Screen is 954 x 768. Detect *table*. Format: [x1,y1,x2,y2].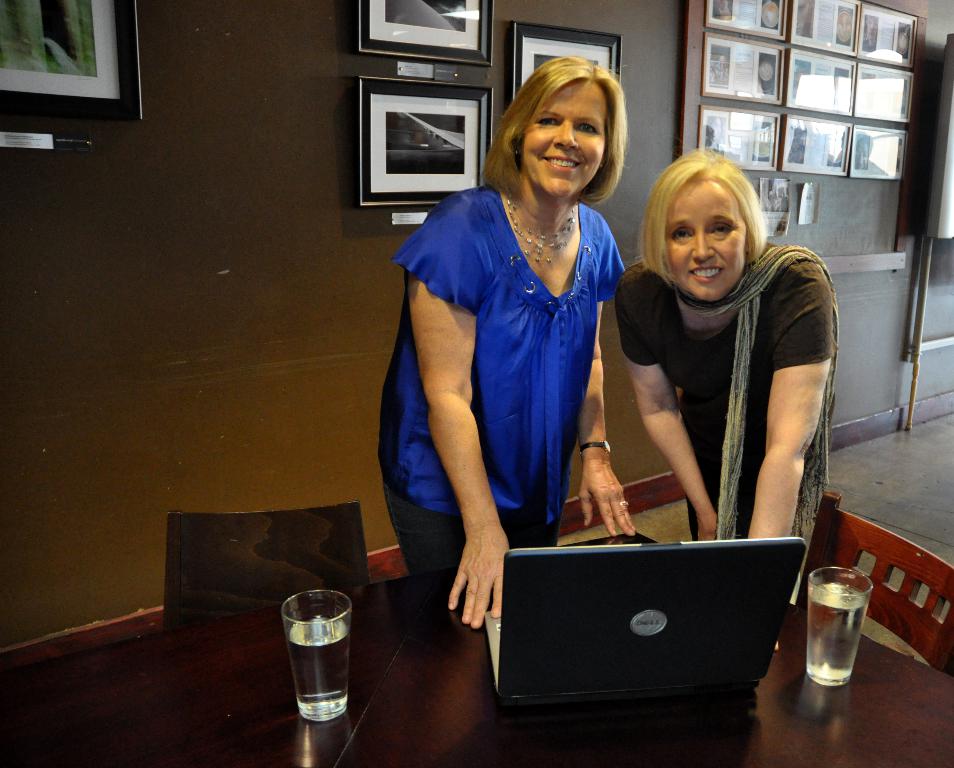
[0,526,953,767].
